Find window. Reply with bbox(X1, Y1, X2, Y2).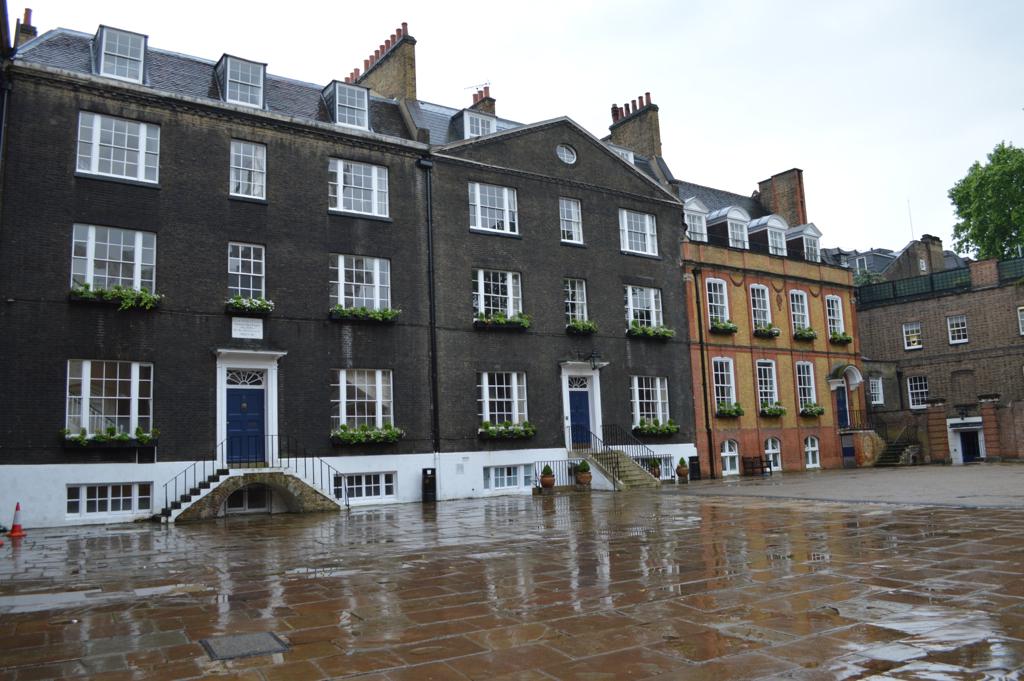
bbox(553, 143, 579, 170).
